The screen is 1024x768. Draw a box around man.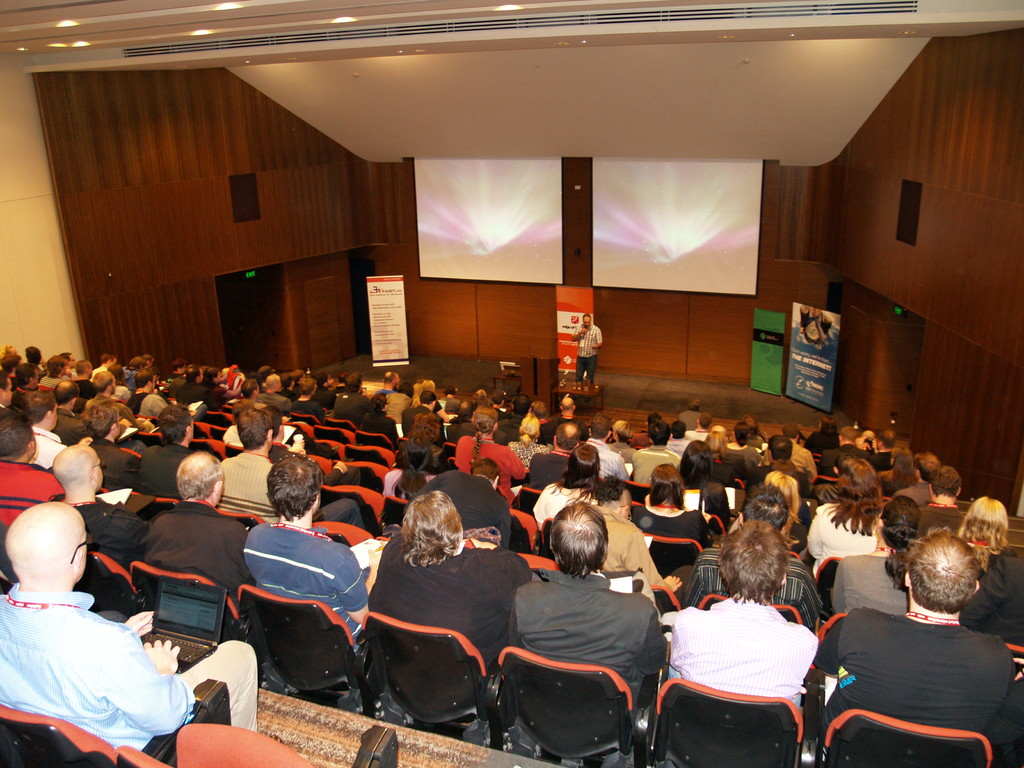
500 393 531 433.
